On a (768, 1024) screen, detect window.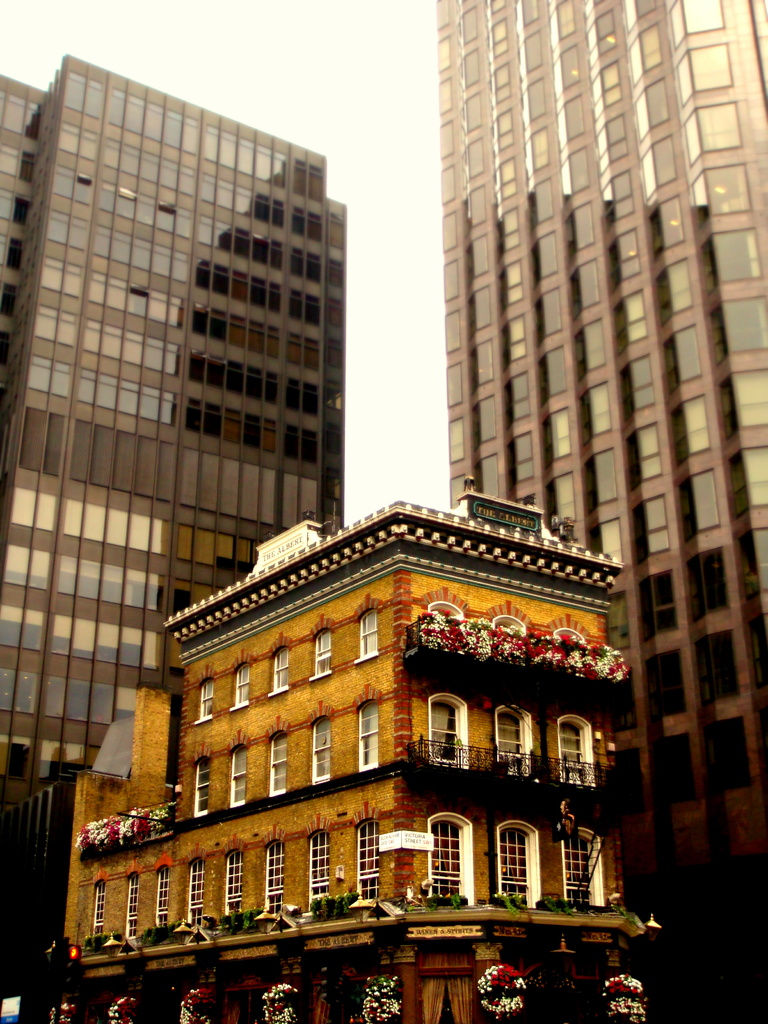
(88,878,105,941).
